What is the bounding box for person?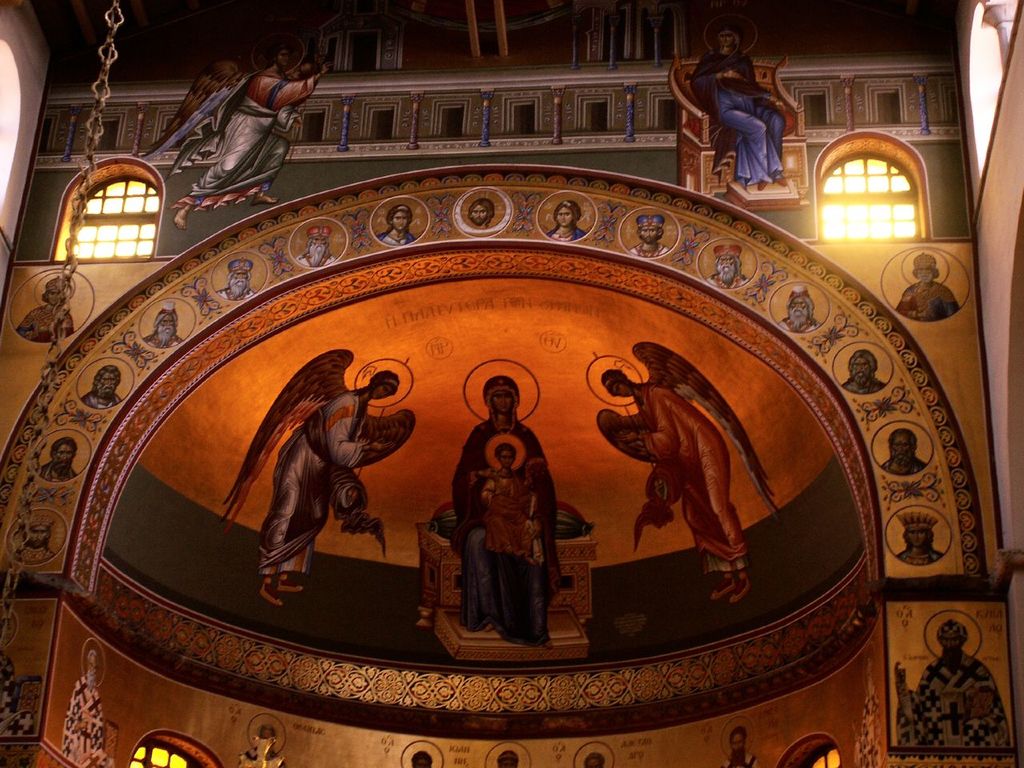
box=[699, 34, 785, 186].
